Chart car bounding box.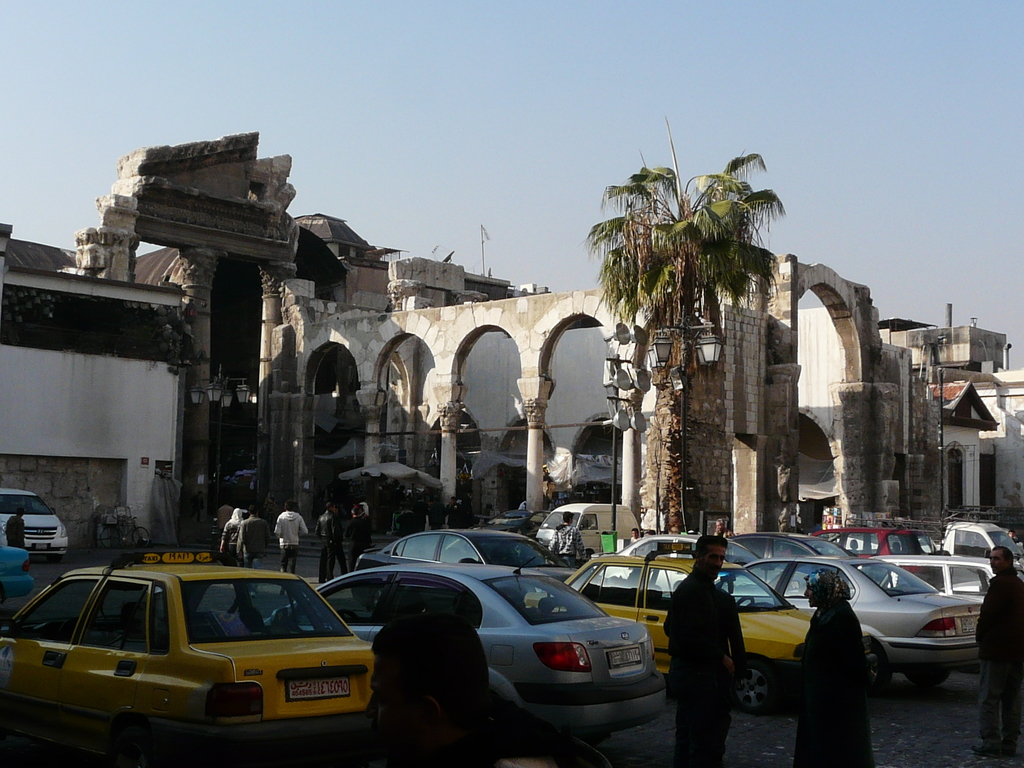
Charted: bbox=(528, 556, 817, 719).
